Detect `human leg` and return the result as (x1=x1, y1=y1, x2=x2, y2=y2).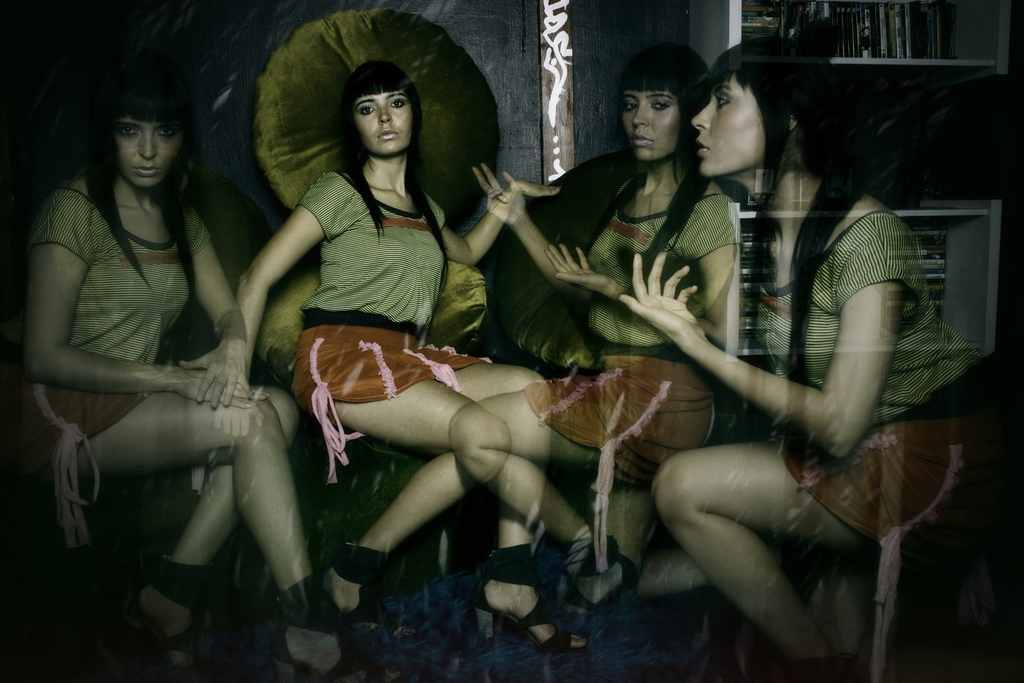
(x1=291, y1=343, x2=555, y2=664).
